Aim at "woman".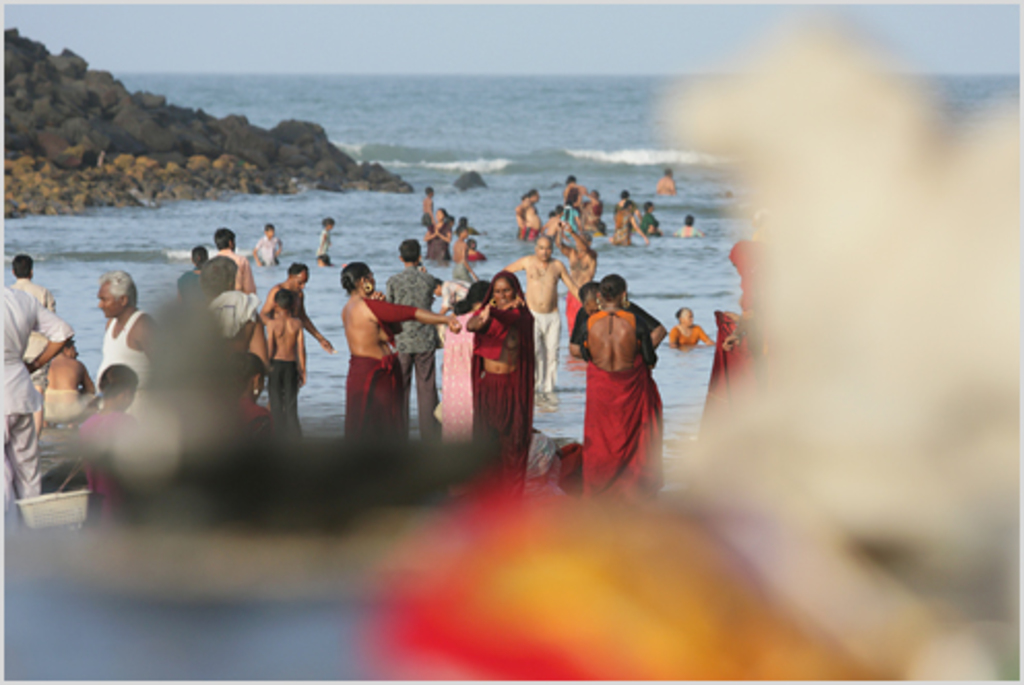
Aimed at l=669, t=309, r=714, b=345.
